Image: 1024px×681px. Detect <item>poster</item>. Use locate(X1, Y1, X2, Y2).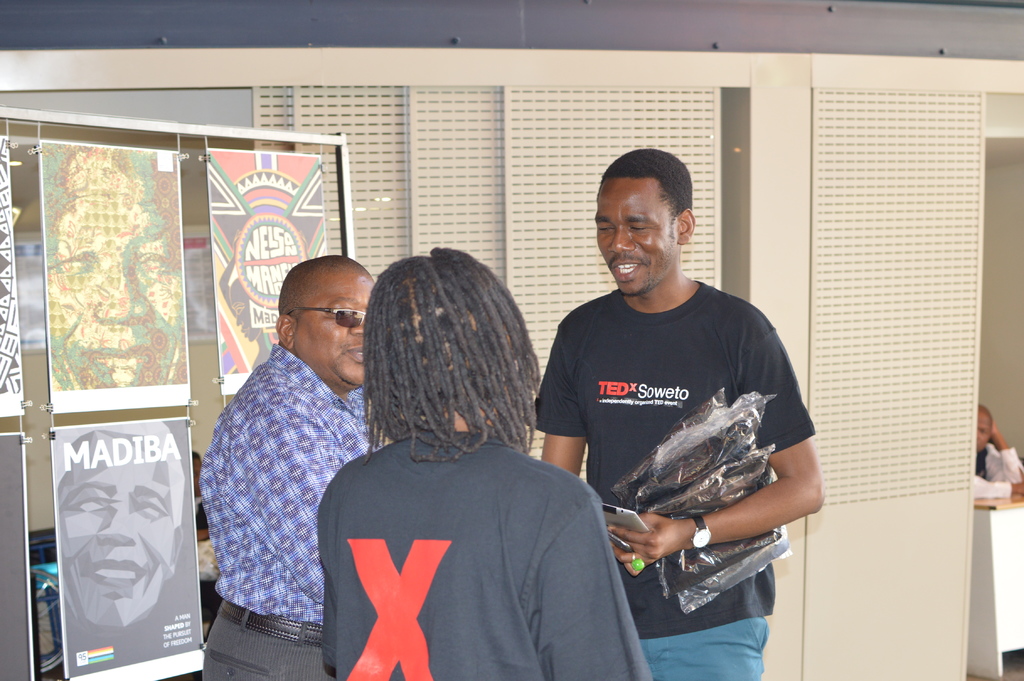
locate(208, 147, 329, 400).
